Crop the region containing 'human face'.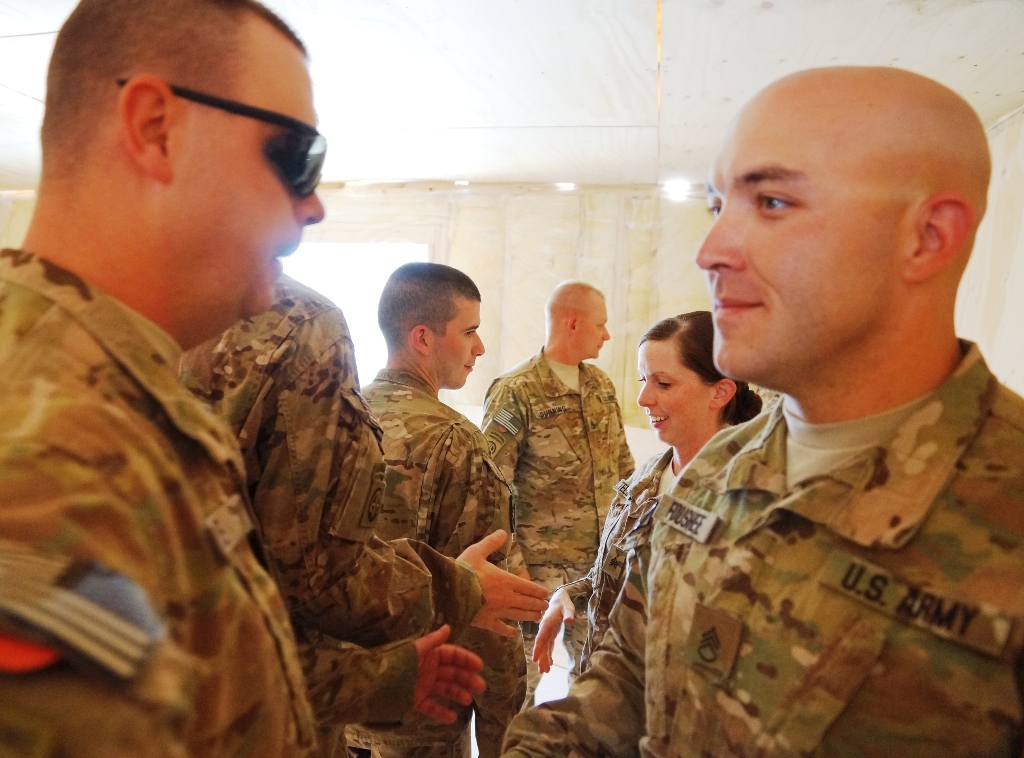
Crop region: x1=637 y1=340 x2=709 y2=448.
